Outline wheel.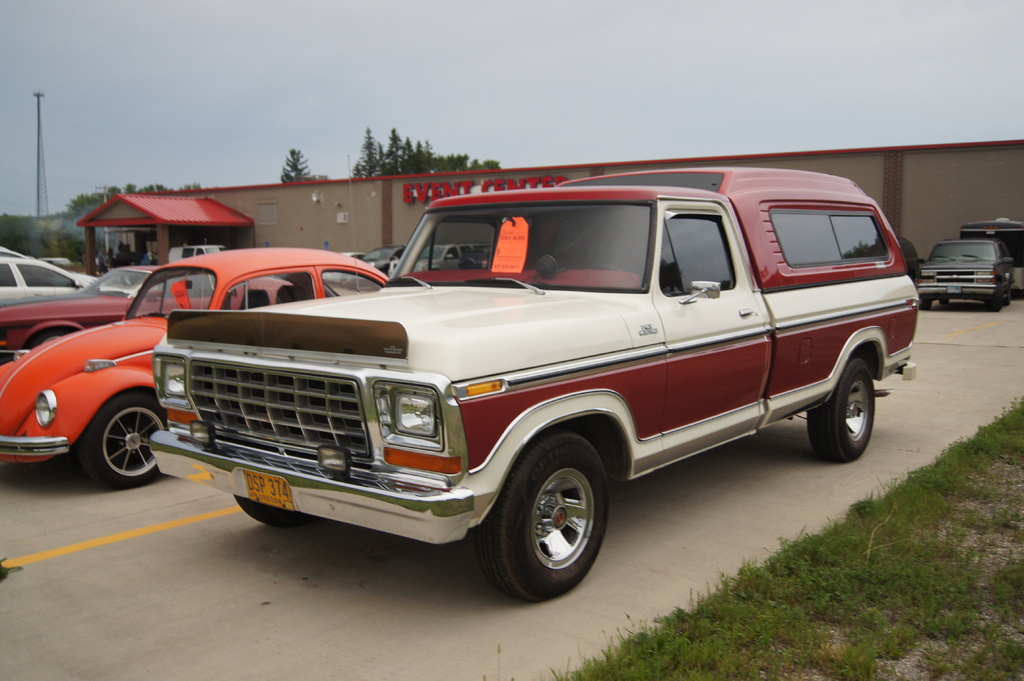
Outline: [88,393,168,488].
